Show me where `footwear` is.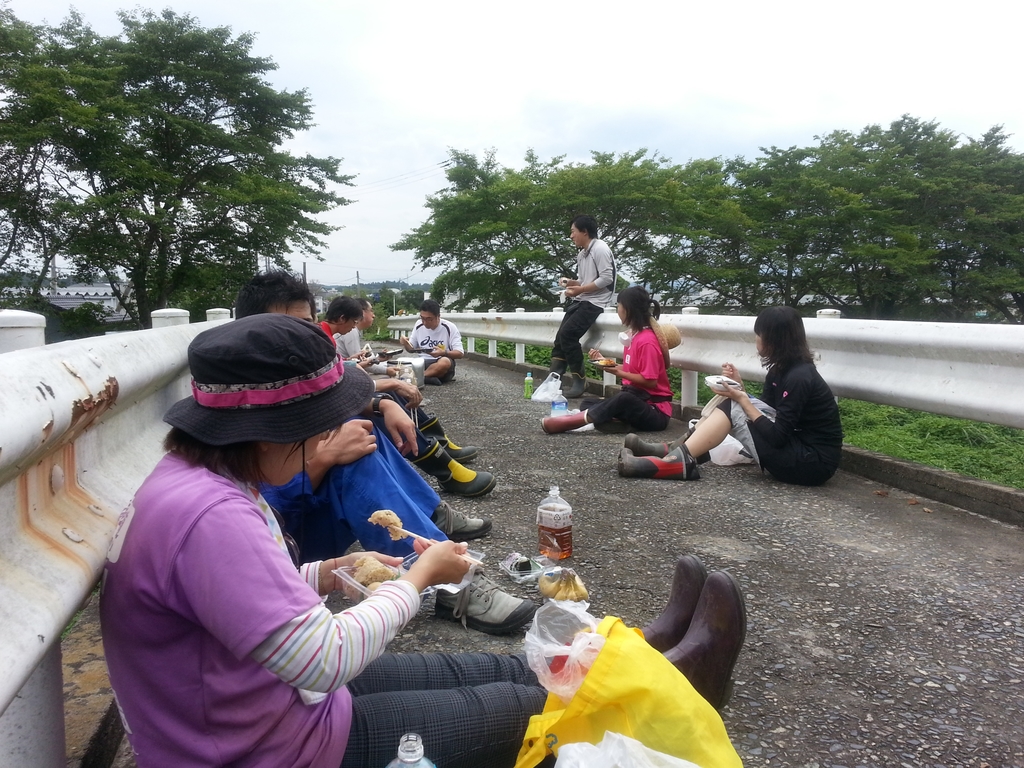
`footwear` is at 449 575 537 652.
